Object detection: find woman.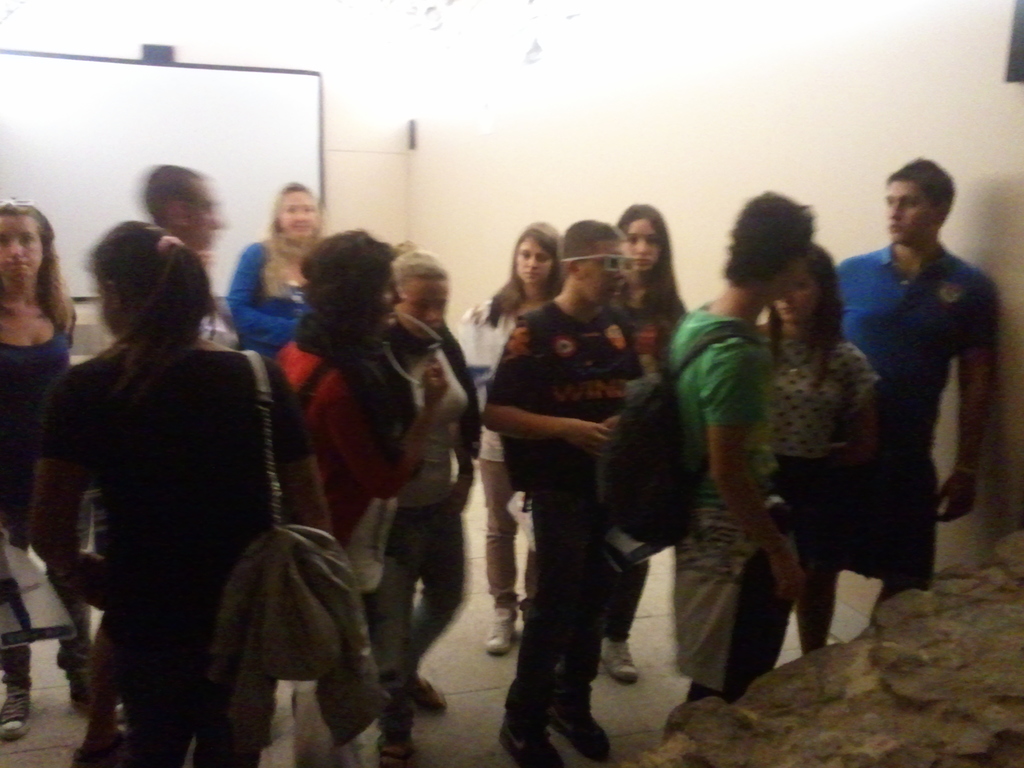
[275,227,452,767].
